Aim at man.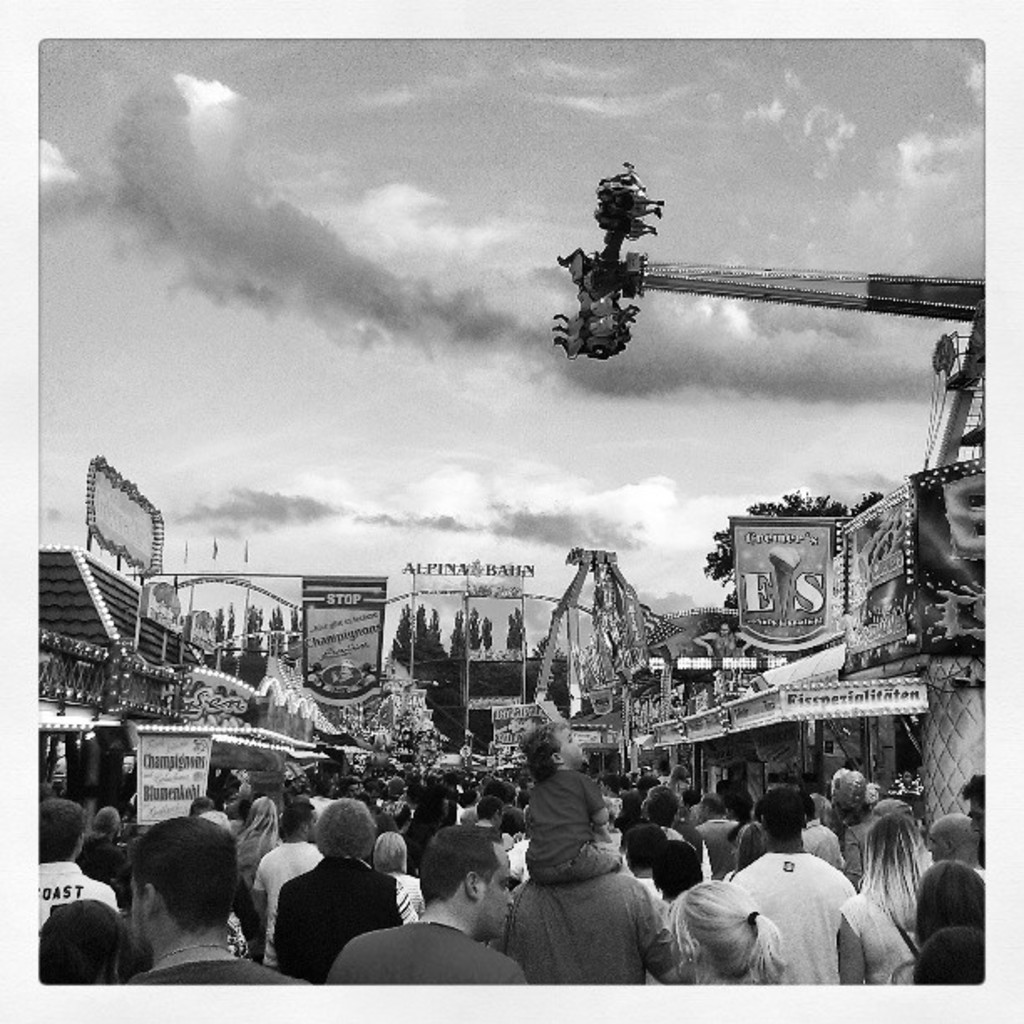
Aimed at locate(37, 895, 131, 991).
